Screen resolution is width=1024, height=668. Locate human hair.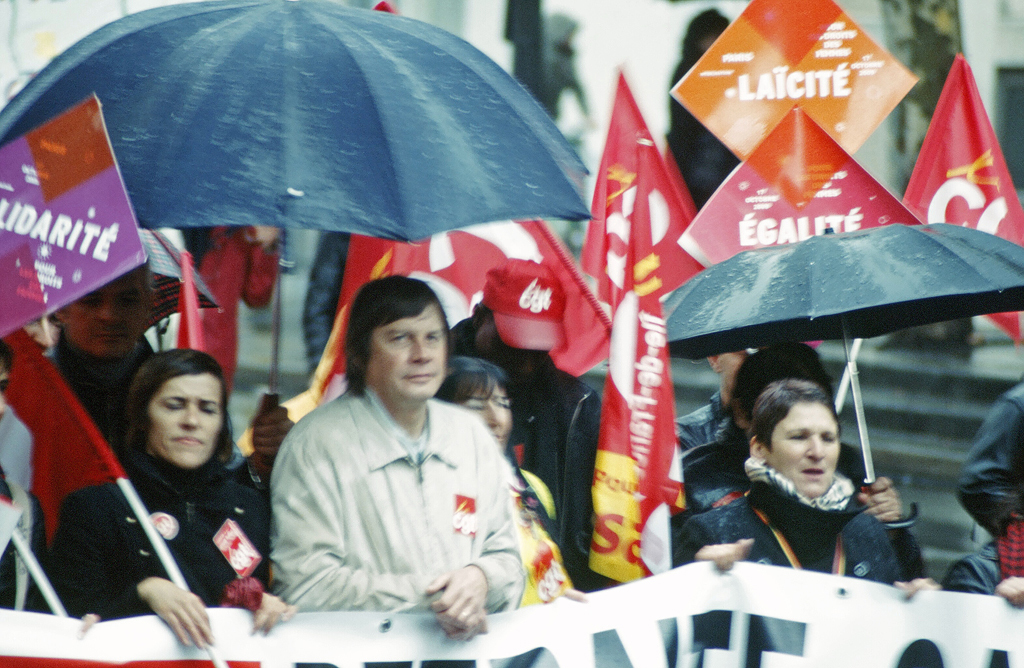
detection(123, 346, 233, 476).
